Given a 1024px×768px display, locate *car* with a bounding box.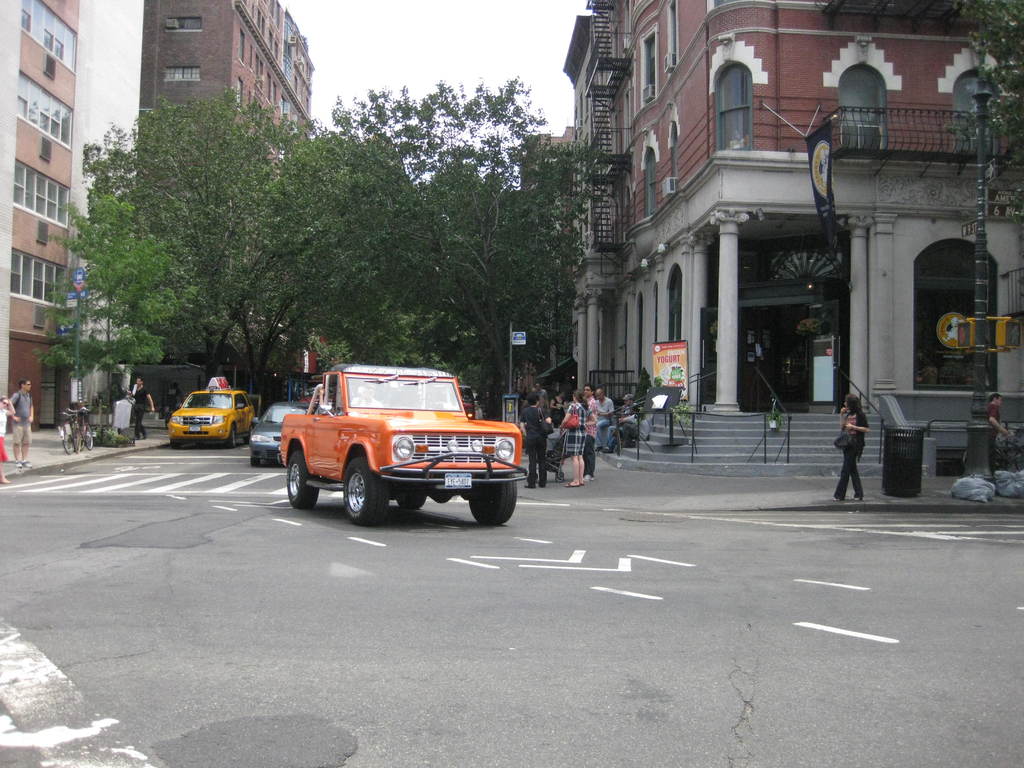
Located: Rect(253, 394, 314, 463).
